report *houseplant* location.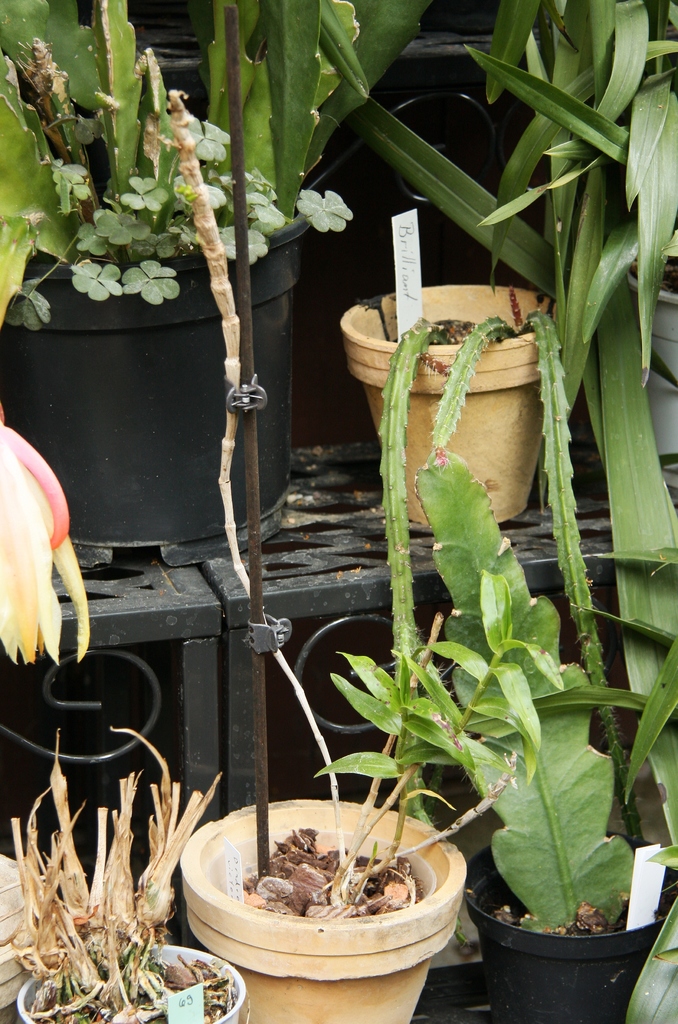
Report: left=373, top=444, right=677, bottom=1023.
